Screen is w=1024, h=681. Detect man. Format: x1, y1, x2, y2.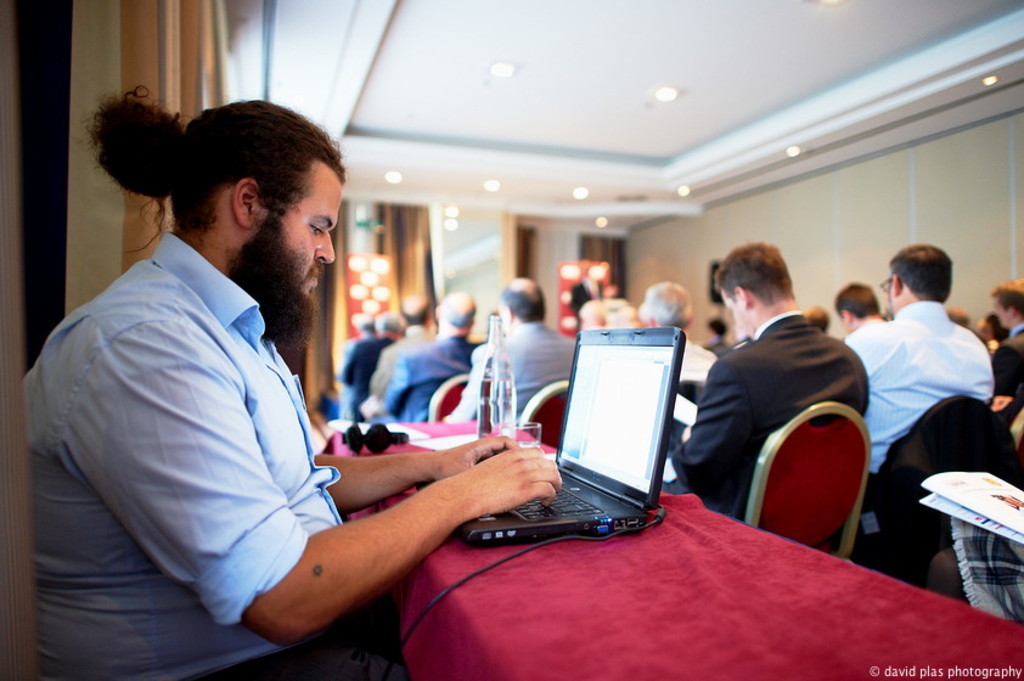
623, 277, 714, 423.
